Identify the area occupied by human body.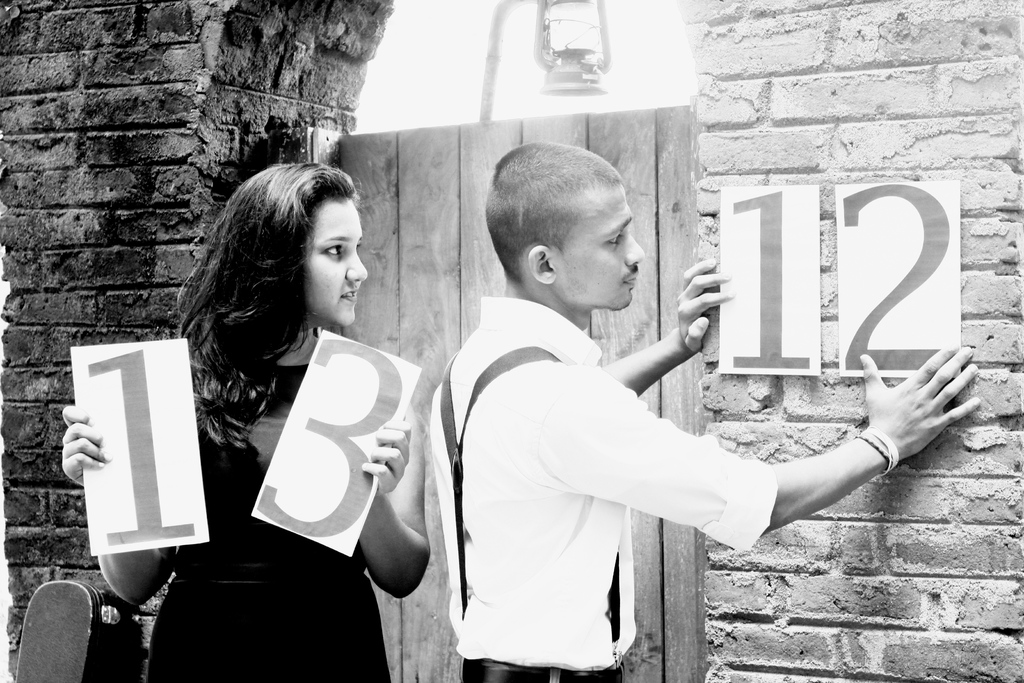
Area: Rect(429, 181, 913, 651).
